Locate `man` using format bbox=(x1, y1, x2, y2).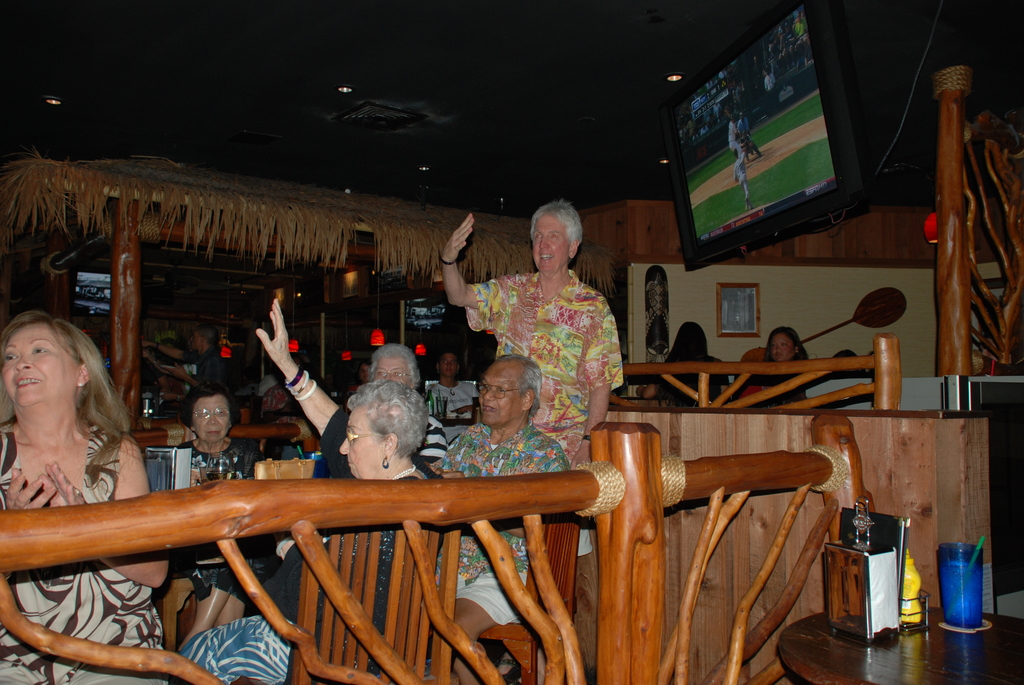
bbox=(732, 150, 753, 210).
